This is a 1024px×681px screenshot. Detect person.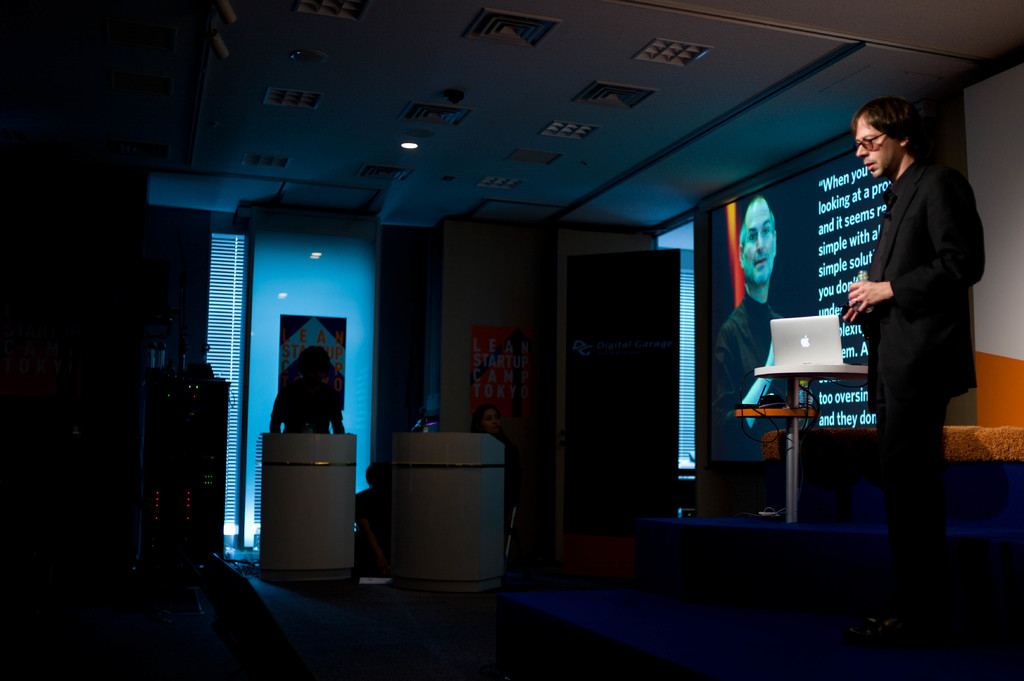
BBox(843, 77, 982, 537).
